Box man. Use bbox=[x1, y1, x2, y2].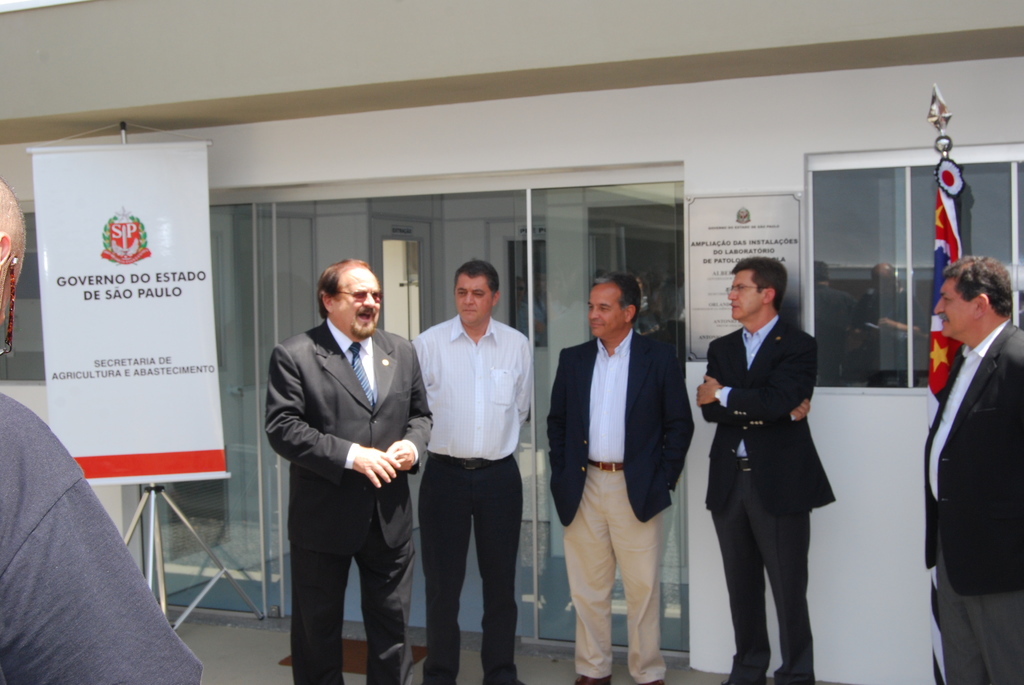
bbox=[690, 258, 836, 684].
